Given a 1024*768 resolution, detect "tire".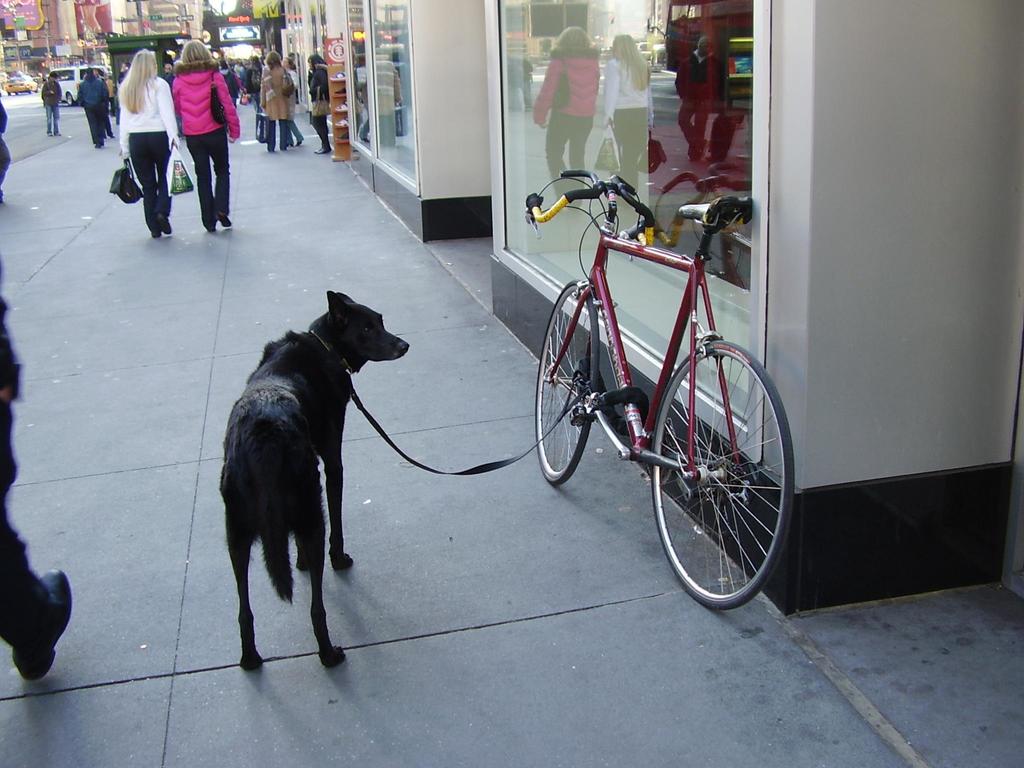
(531, 280, 602, 490).
